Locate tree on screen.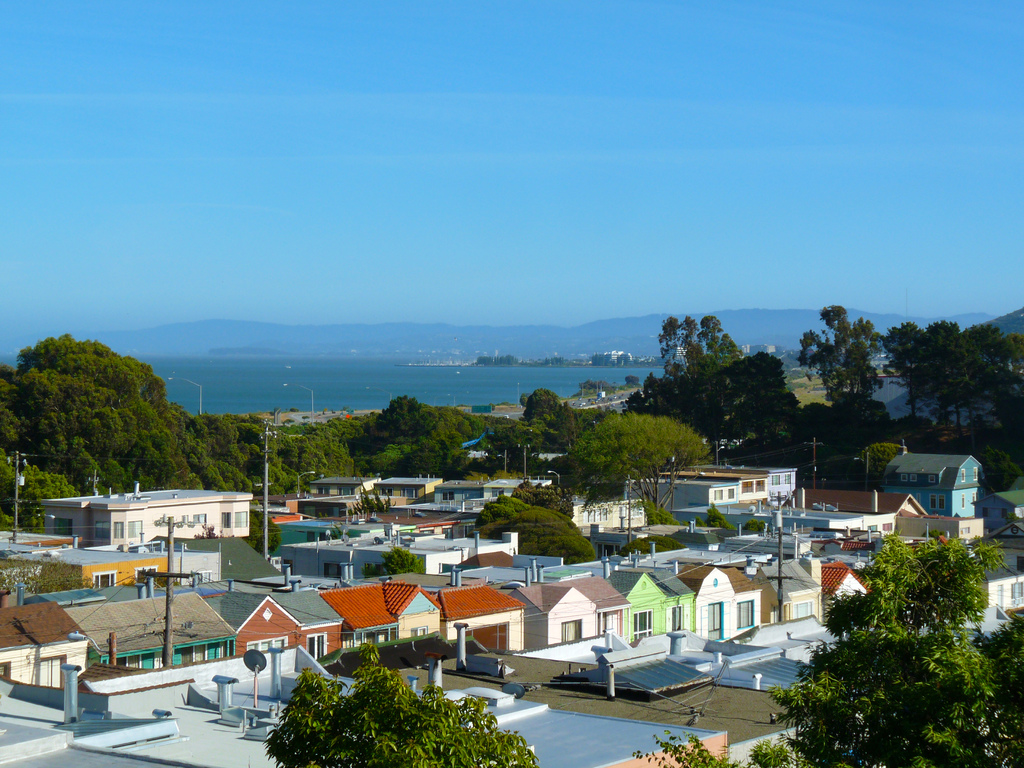
On screen at {"left": 787, "top": 300, "right": 886, "bottom": 394}.
